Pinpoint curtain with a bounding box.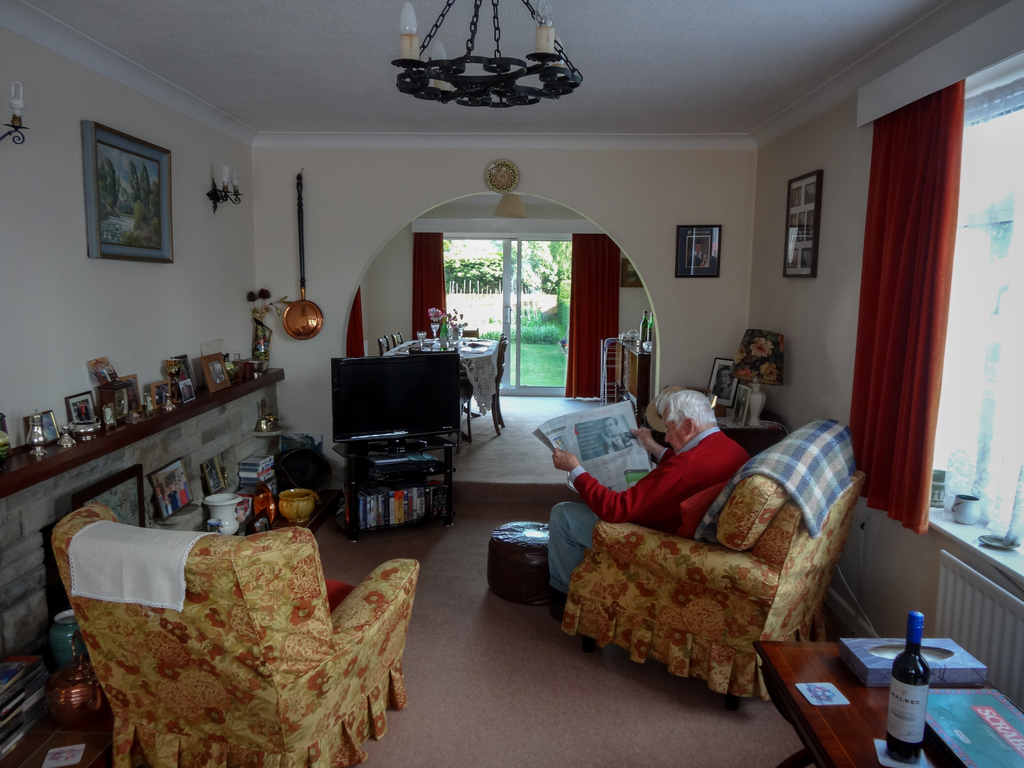
detection(567, 236, 621, 399).
